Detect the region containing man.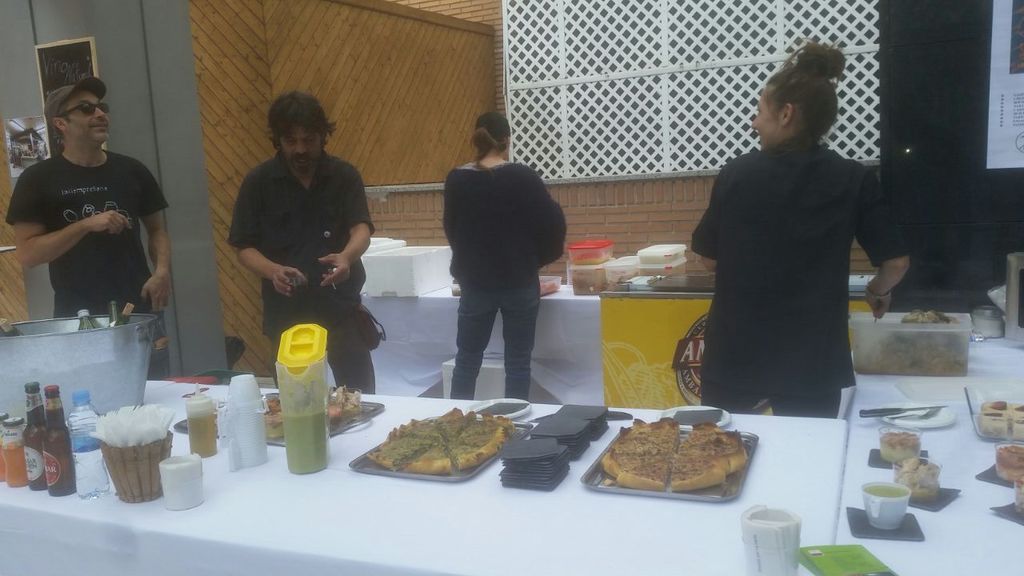
(left=232, top=88, right=382, bottom=395).
